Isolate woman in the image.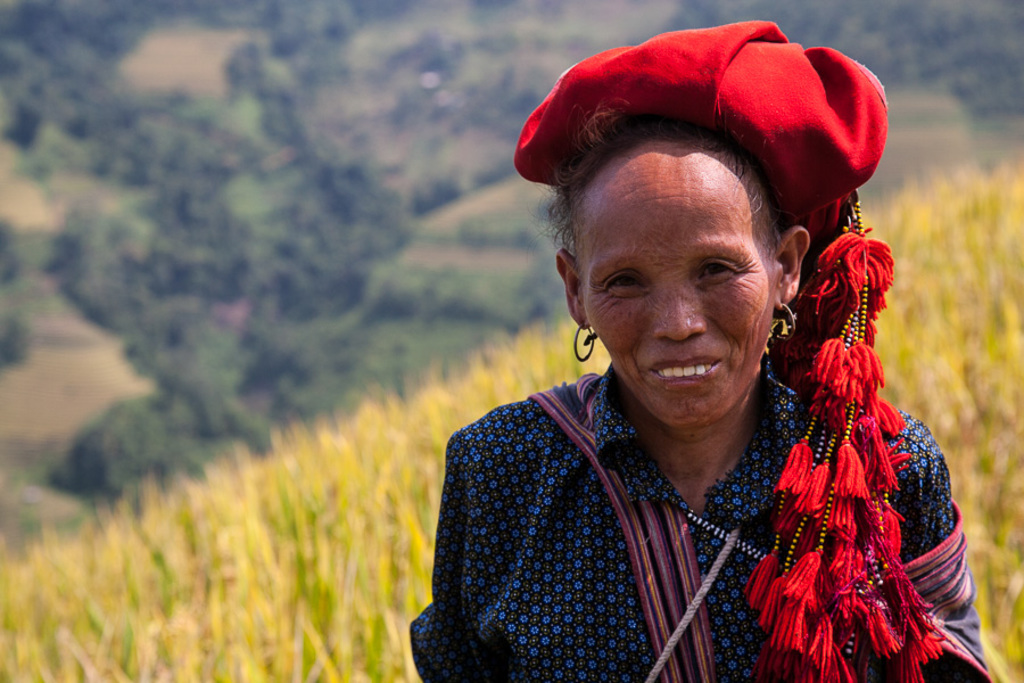
Isolated region: BBox(407, 22, 966, 681).
